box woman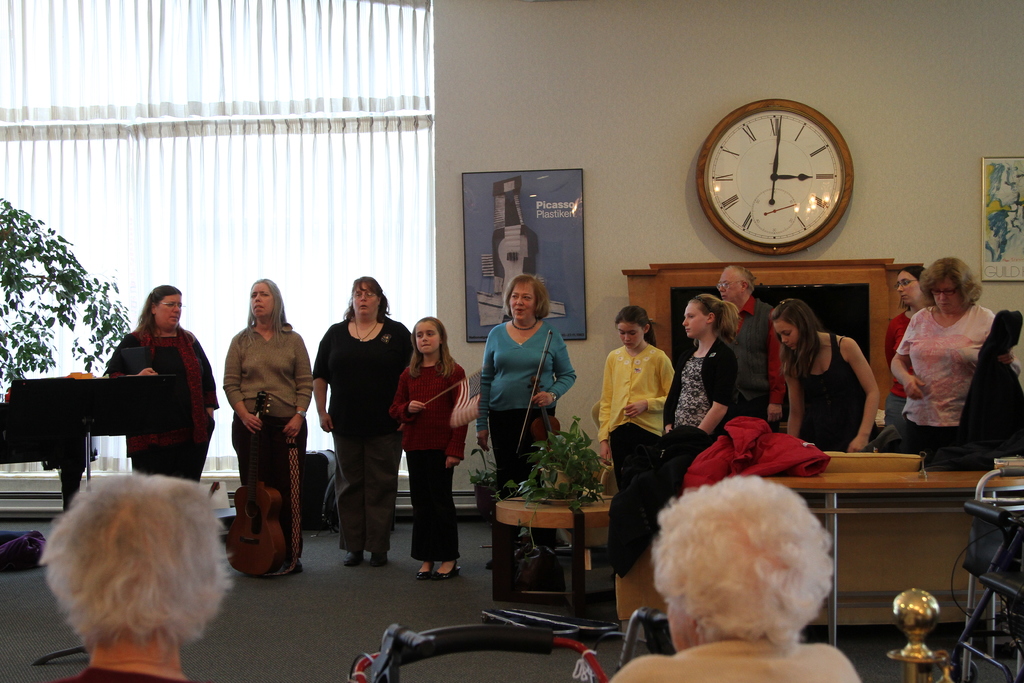
BBox(884, 261, 924, 441)
